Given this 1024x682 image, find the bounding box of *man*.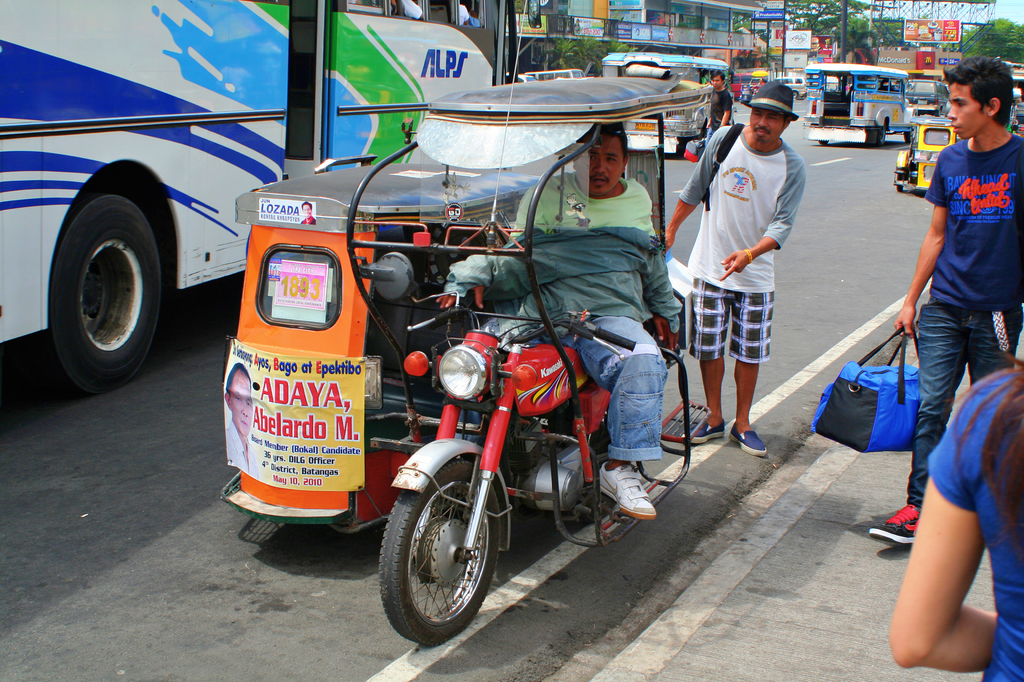
(left=442, top=120, right=684, bottom=519).
